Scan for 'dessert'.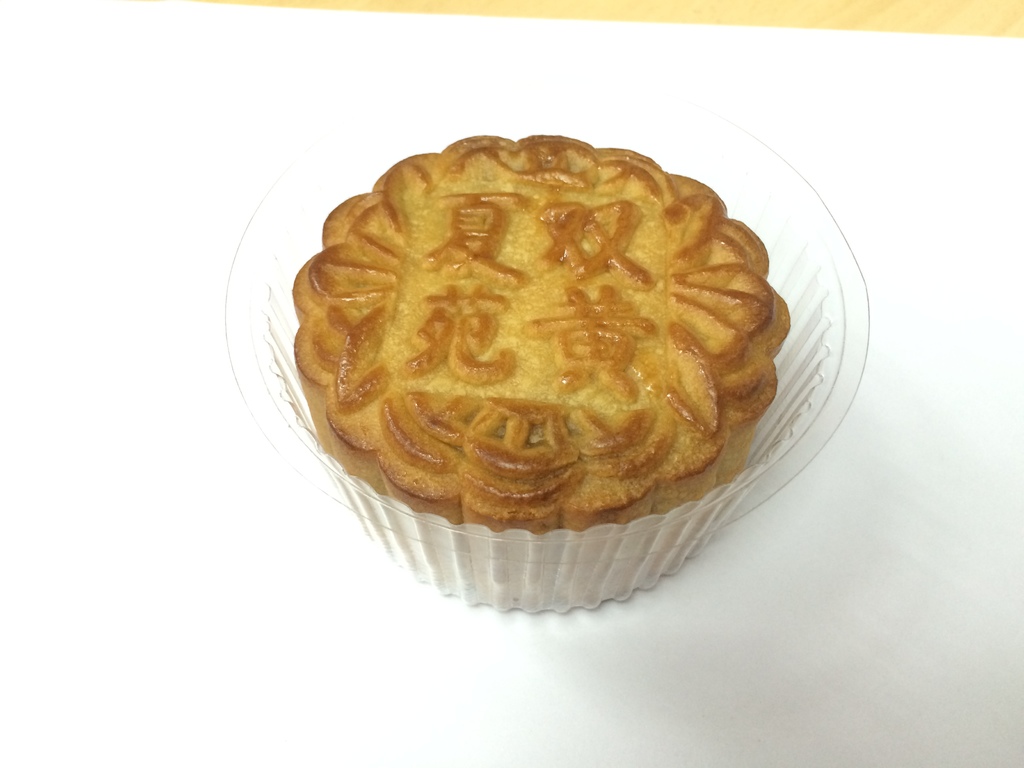
Scan result: {"left": 292, "top": 135, "right": 792, "bottom": 536}.
